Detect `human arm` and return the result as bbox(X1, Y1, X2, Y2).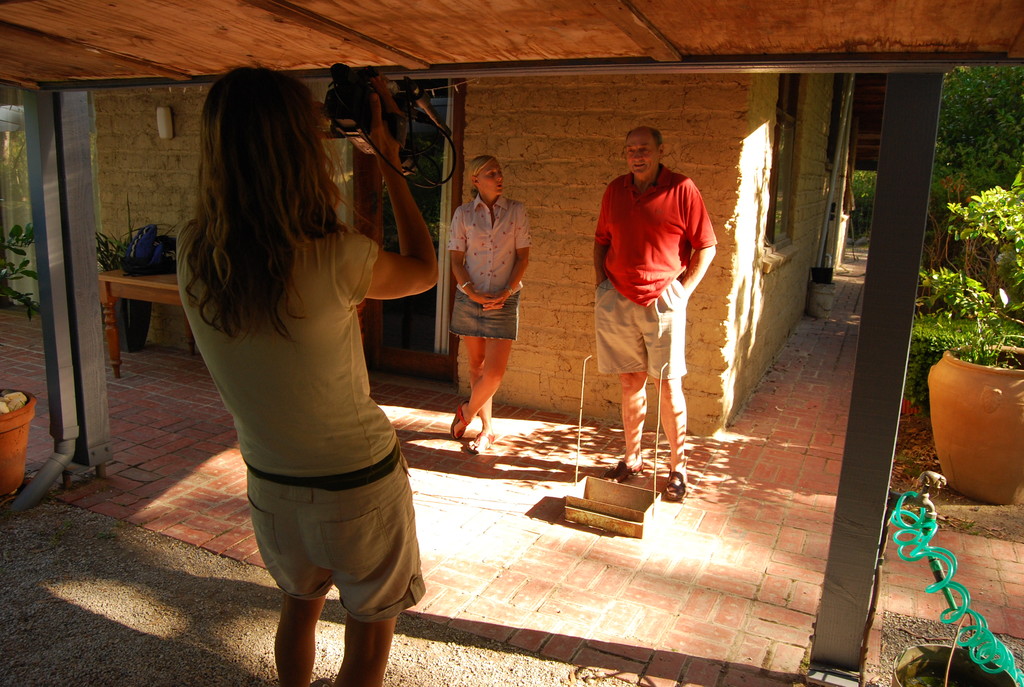
bbox(676, 175, 726, 306).
